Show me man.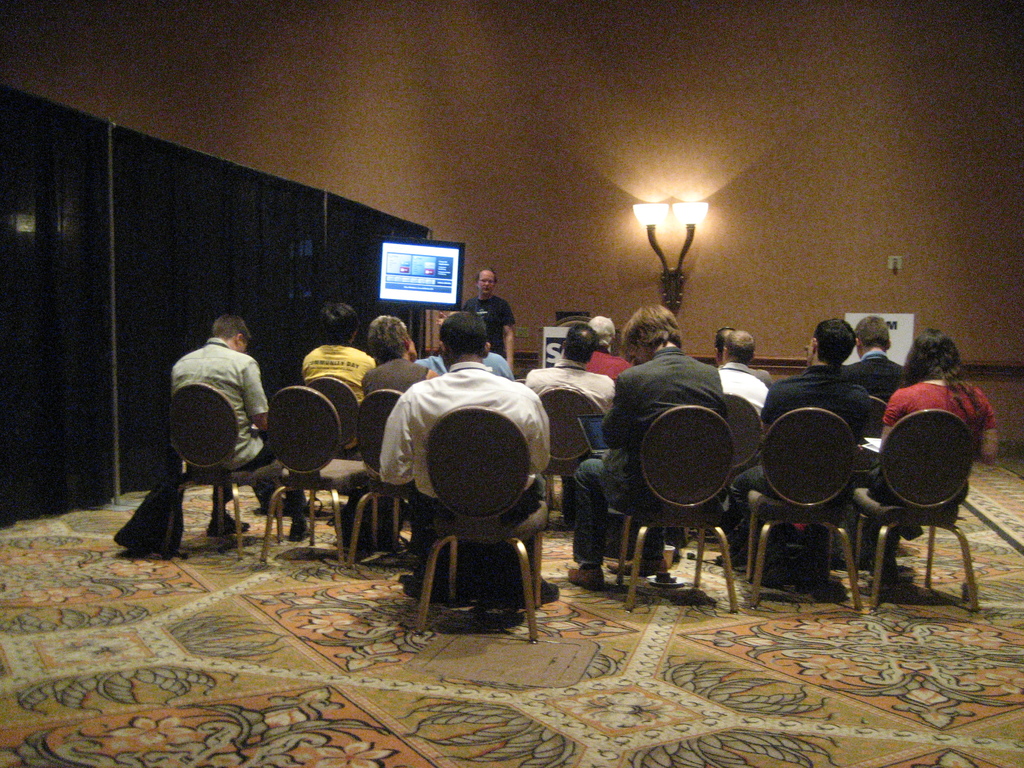
man is here: <bbox>374, 308, 554, 601</bbox>.
